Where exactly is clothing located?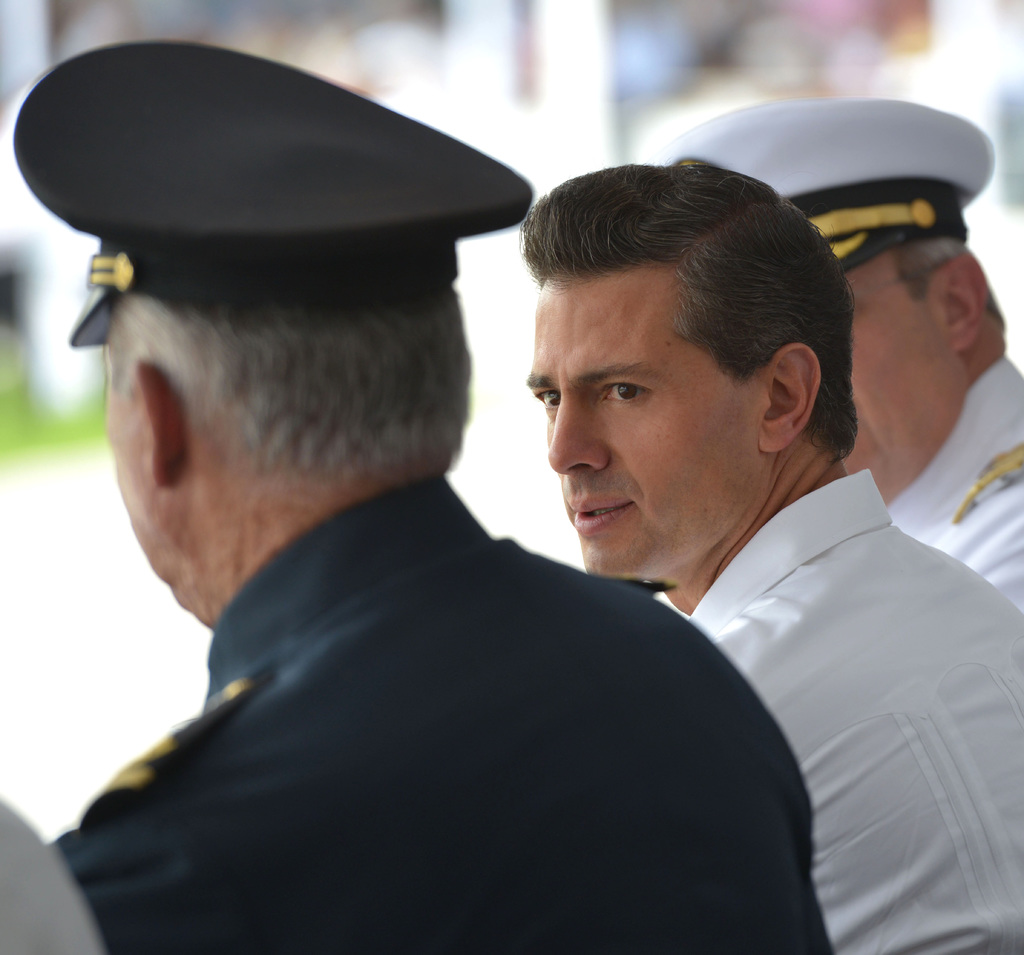
Its bounding box is locate(641, 106, 995, 281).
